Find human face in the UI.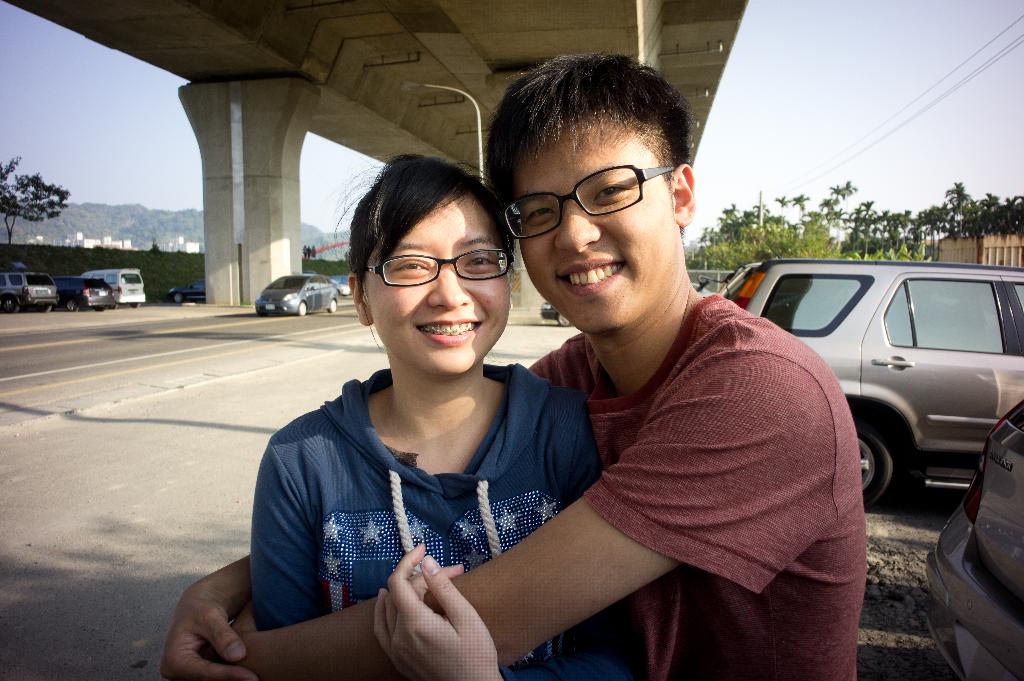
UI element at left=370, top=192, right=510, bottom=374.
